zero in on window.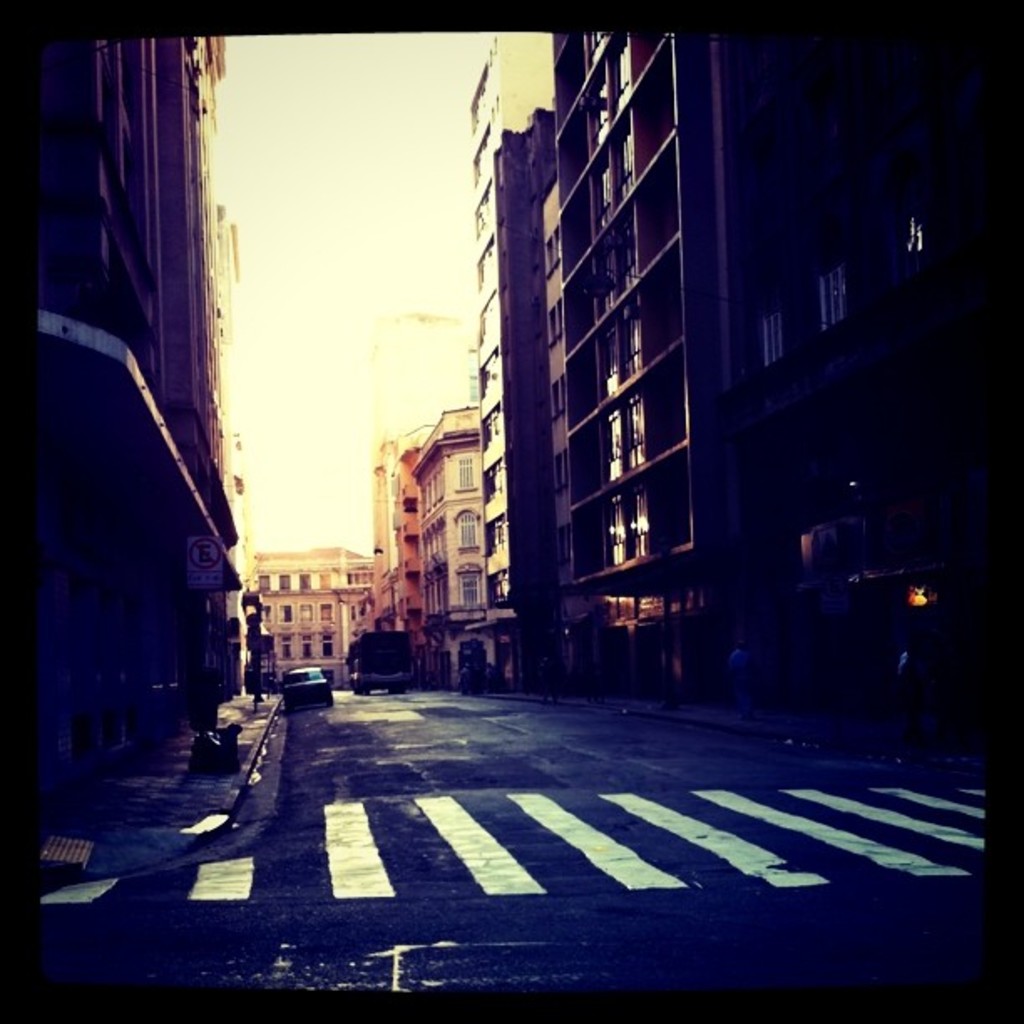
Zeroed in: BBox(316, 627, 335, 656).
